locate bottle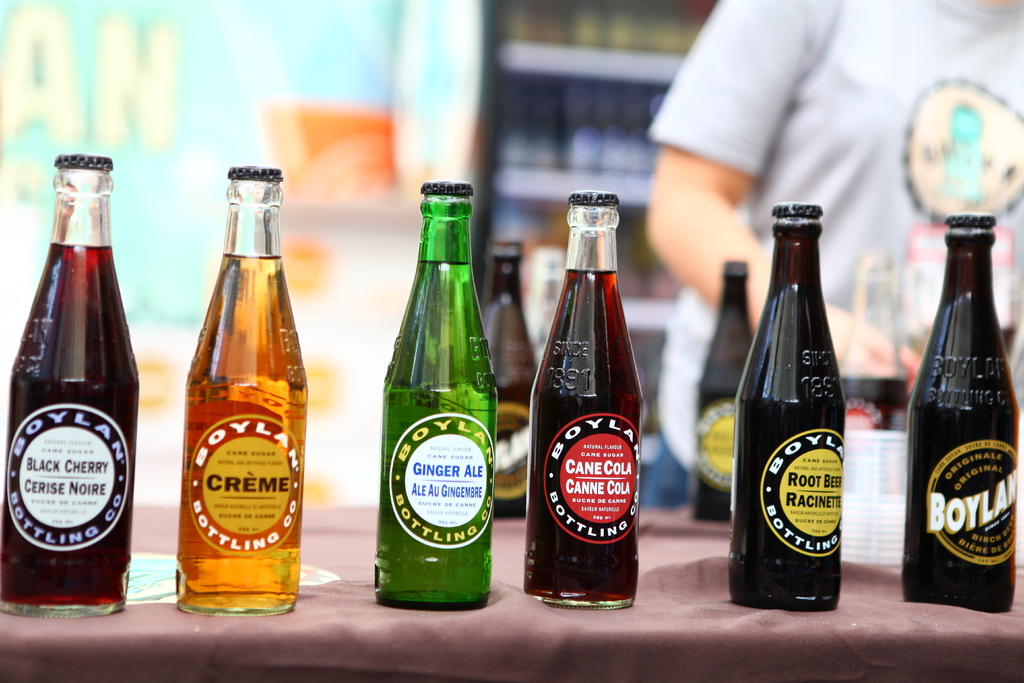
902:212:1018:615
